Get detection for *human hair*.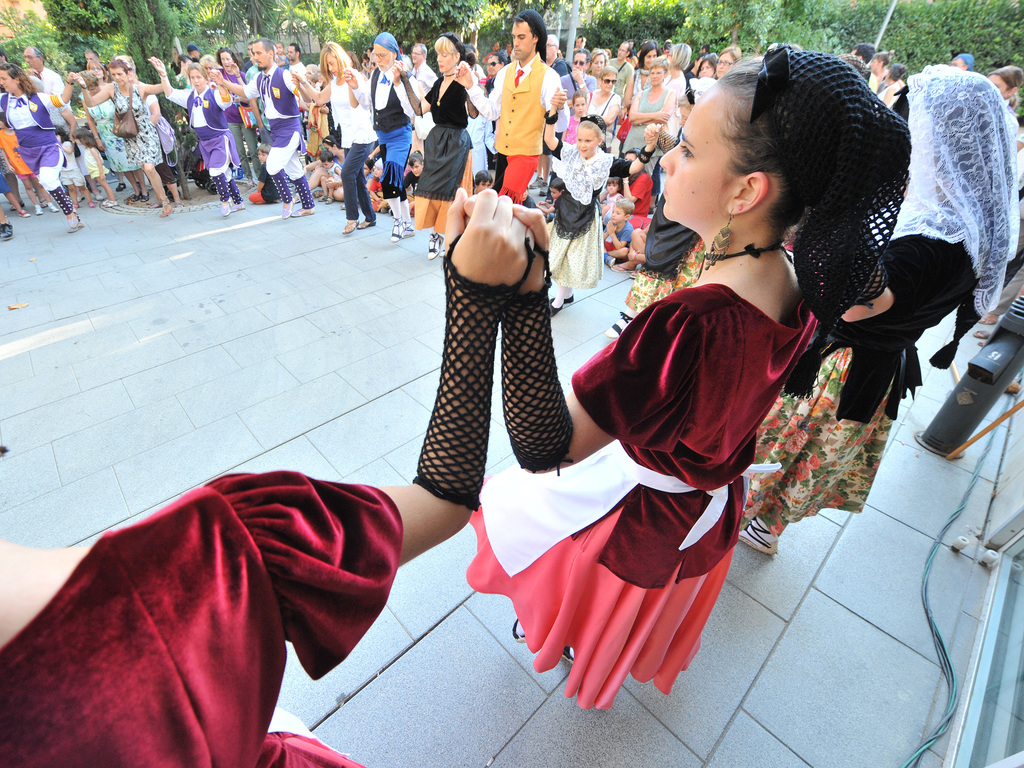
Detection: bbox(619, 39, 630, 55).
